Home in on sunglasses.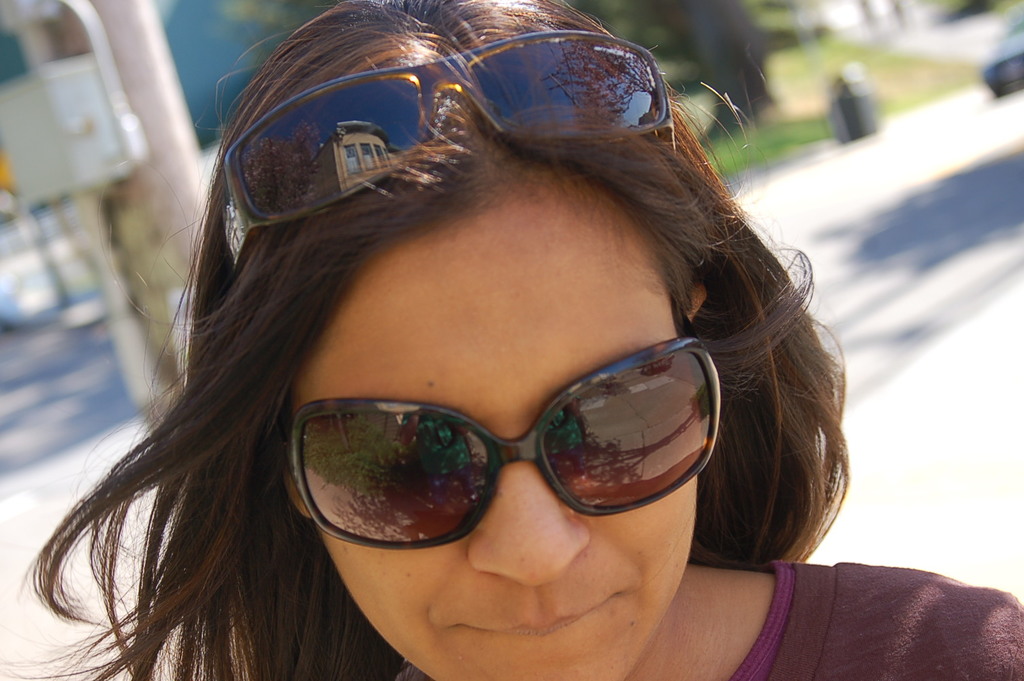
Homed in at [x1=225, y1=30, x2=675, y2=268].
